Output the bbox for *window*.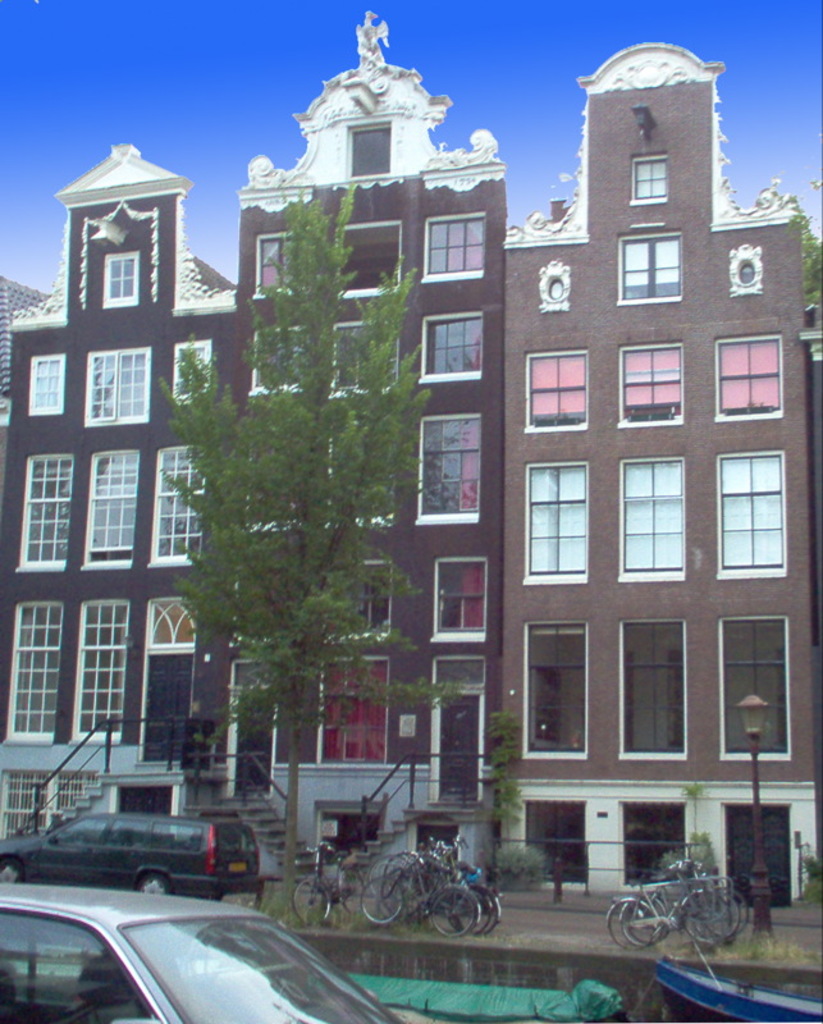
436 556 498 636.
